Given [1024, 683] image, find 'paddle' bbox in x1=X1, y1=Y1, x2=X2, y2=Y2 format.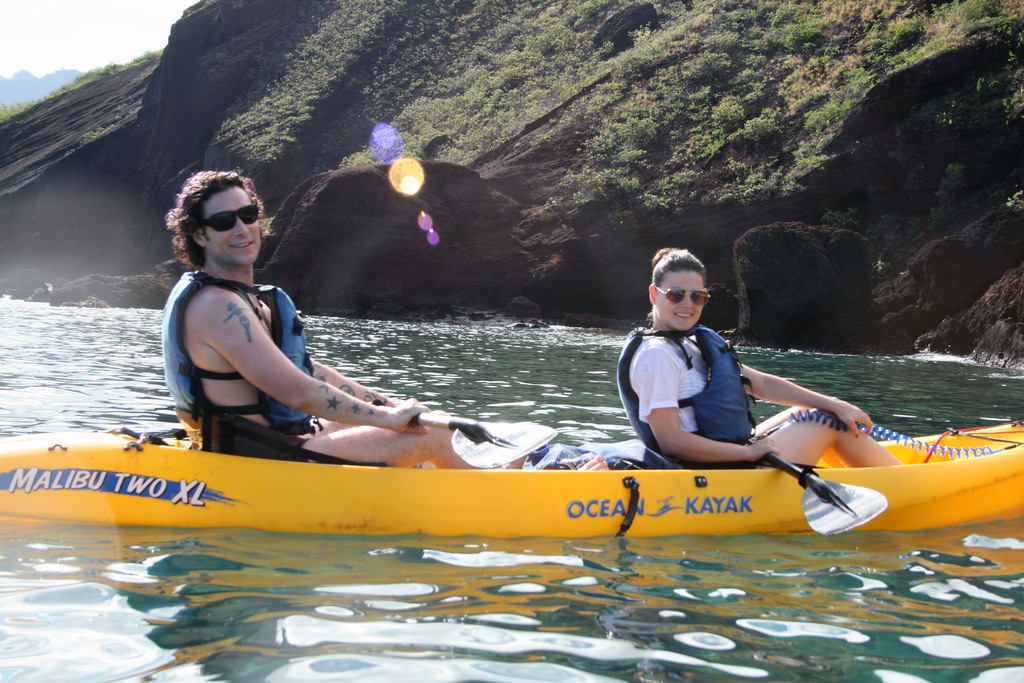
x1=374, y1=399, x2=556, y2=468.
